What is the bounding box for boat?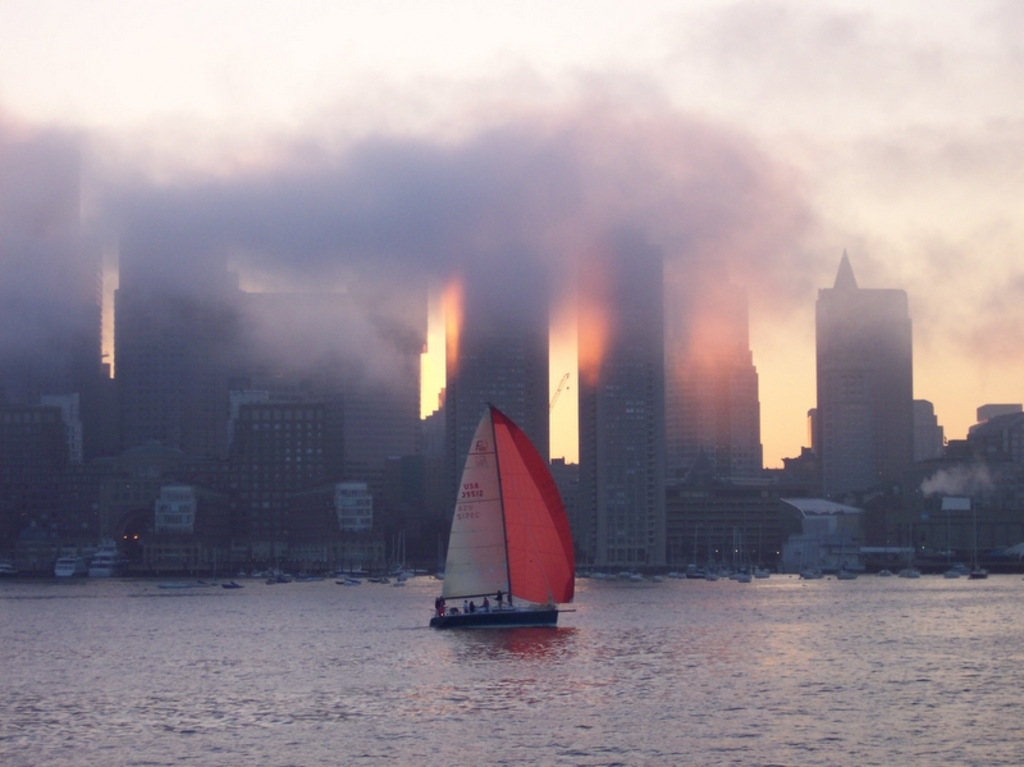
pyautogui.locateOnScreen(655, 576, 662, 579).
